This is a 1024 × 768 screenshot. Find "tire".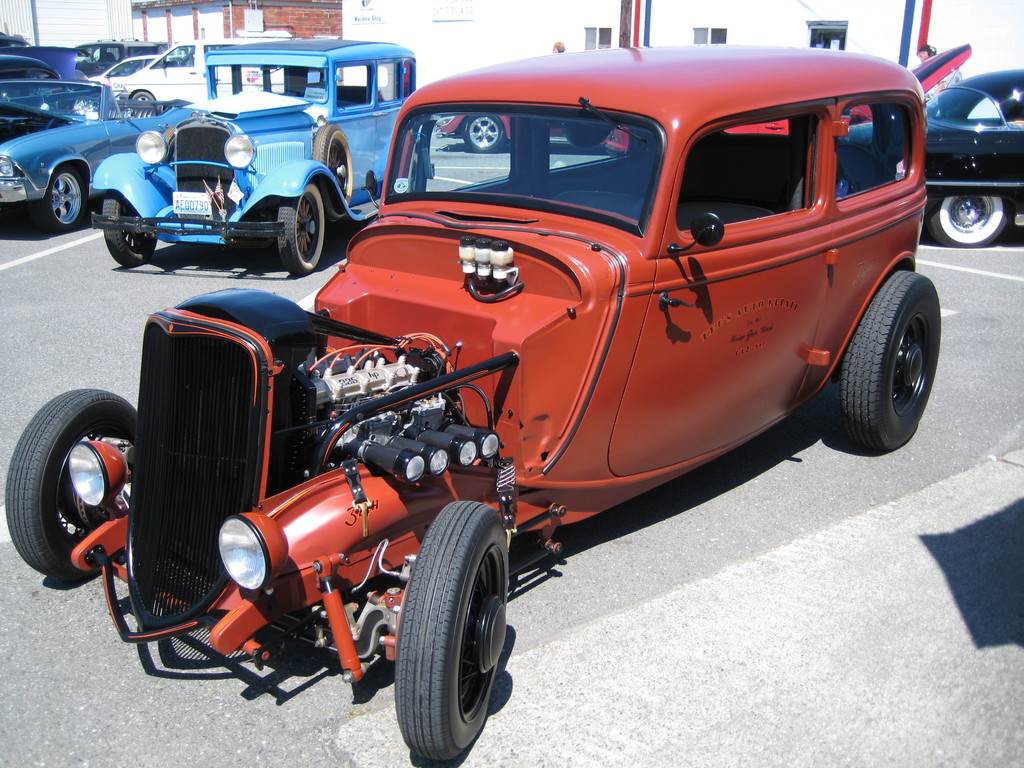
Bounding box: l=461, t=102, r=510, b=151.
